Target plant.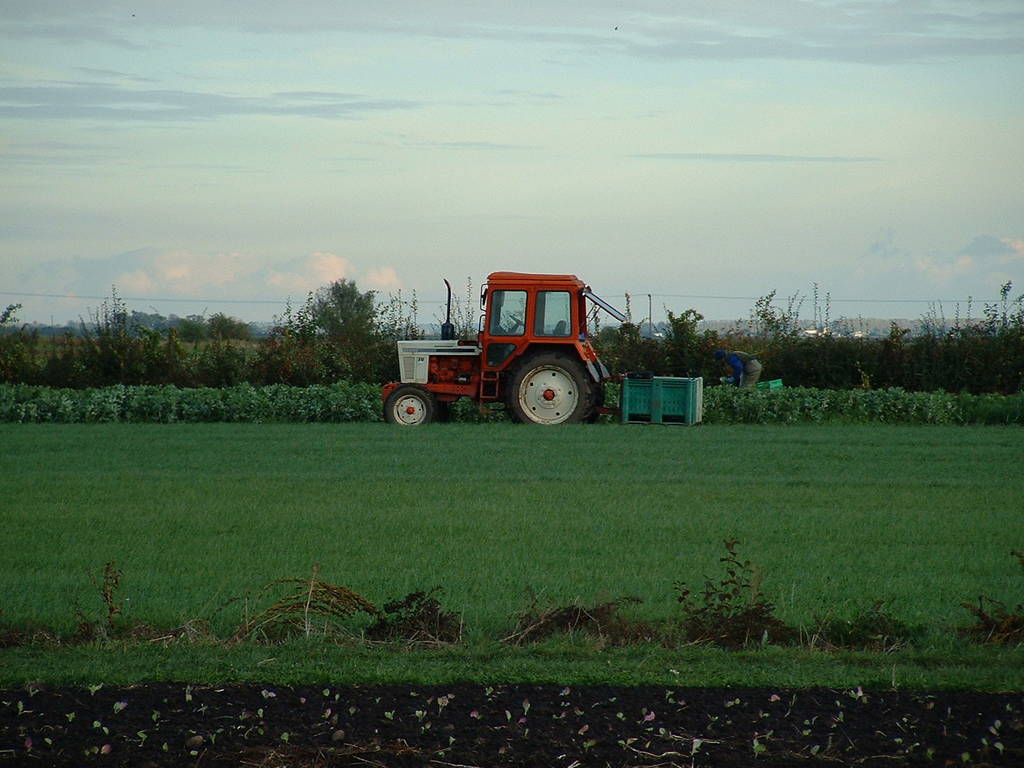
Target region: (837, 702, 841, 708).
